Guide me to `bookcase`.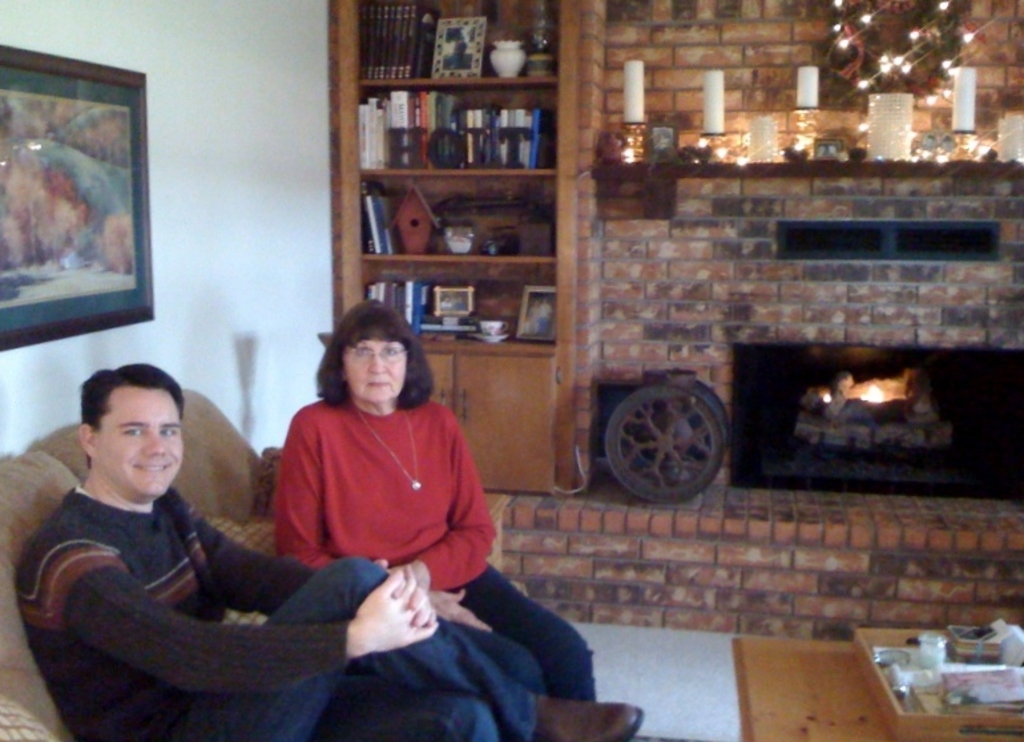
Guidance: Rect(327, 15, 589, 430).
